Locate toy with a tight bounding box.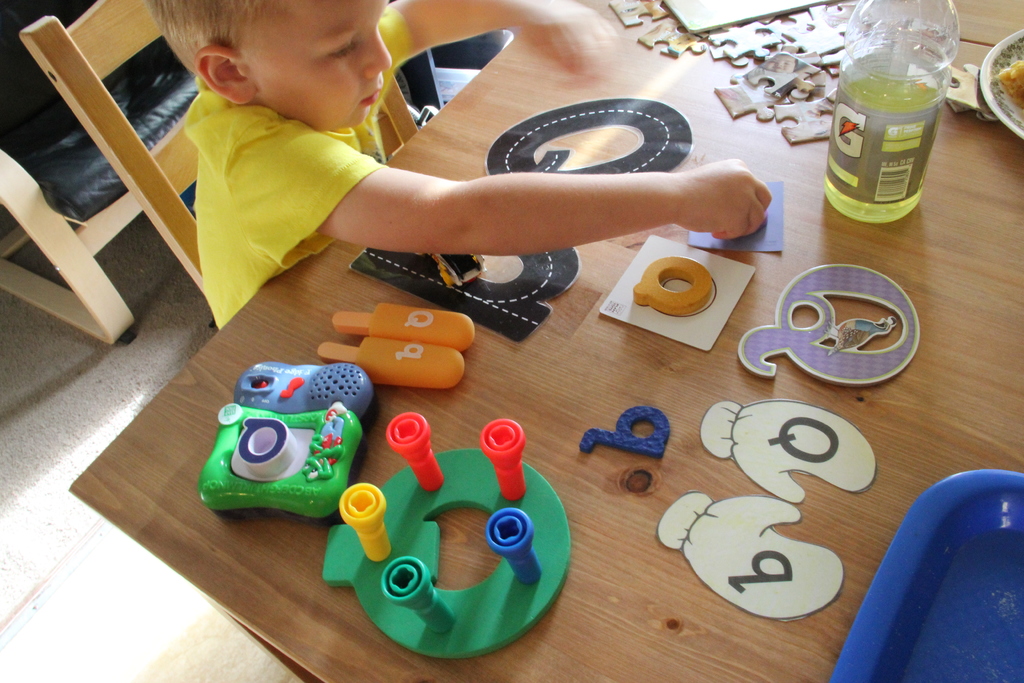
BBox(486, 97, 705, 183).
